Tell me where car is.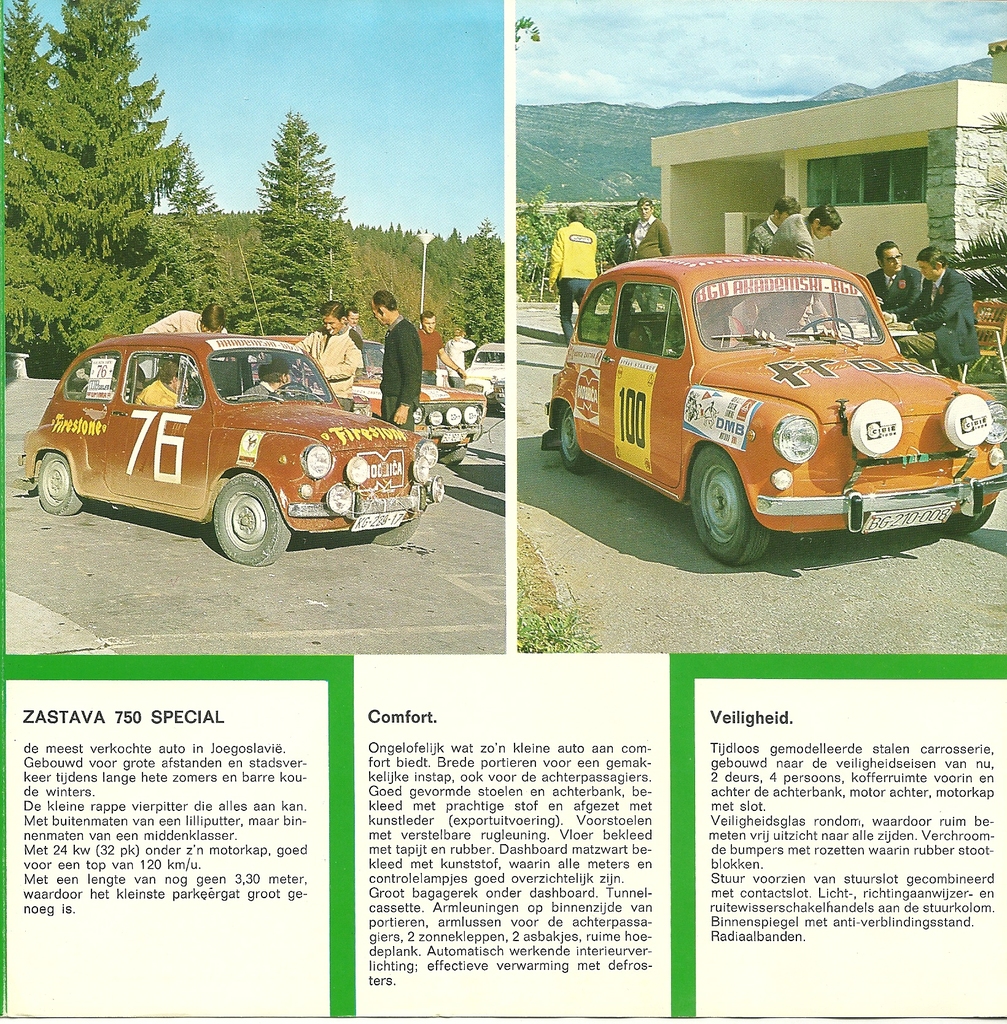
car is at [left=542, top=249, right=1006, bottom=560].
